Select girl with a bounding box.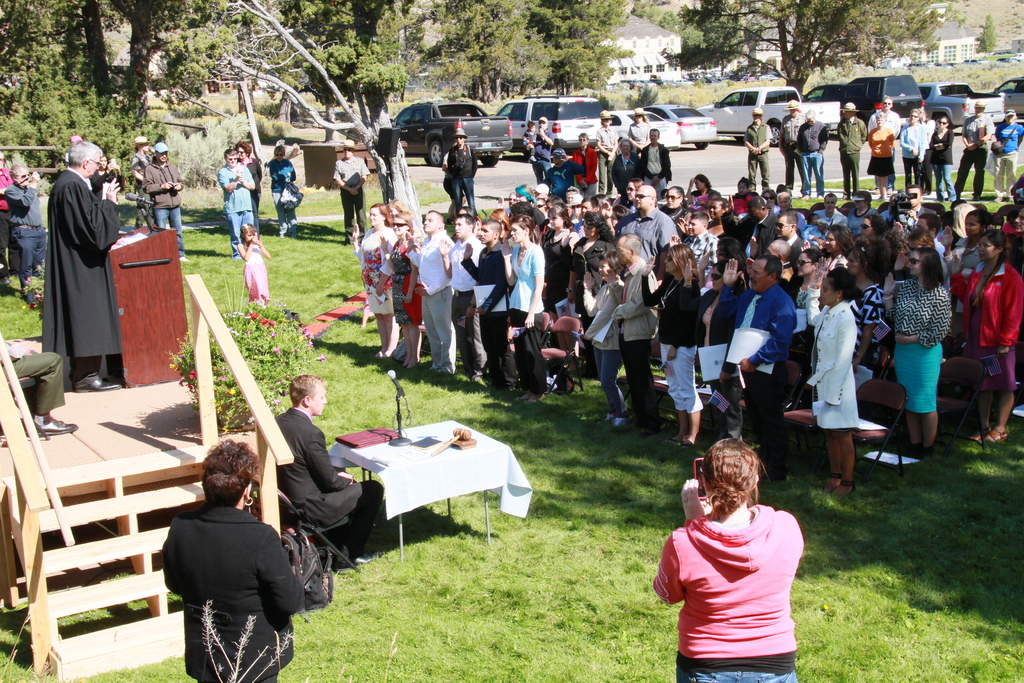
[838,238,884,362].
